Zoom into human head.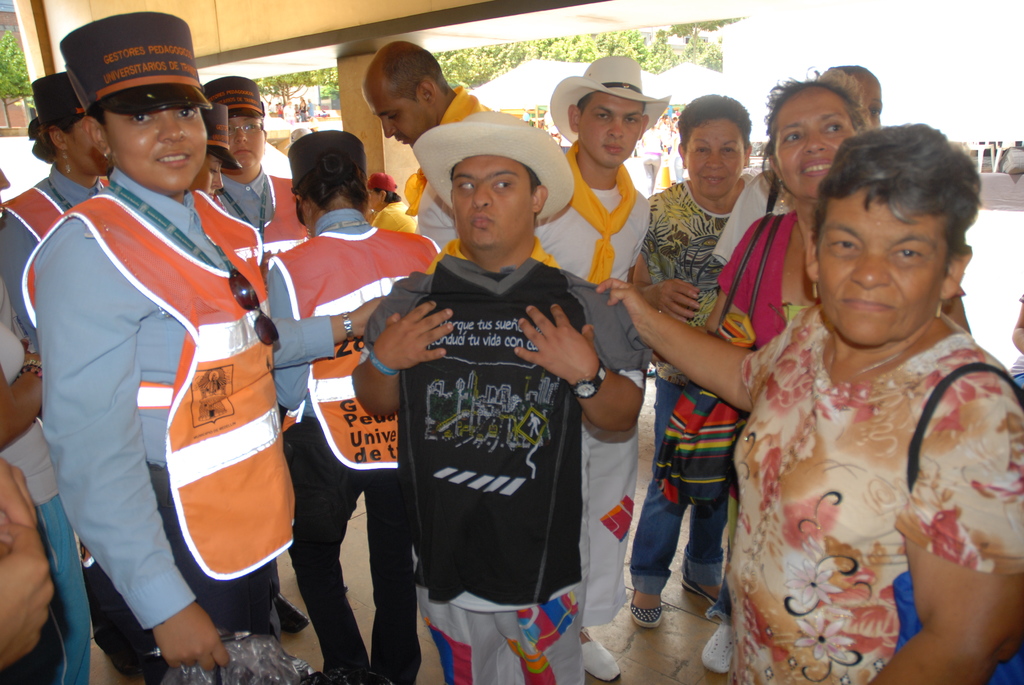
Zoom target: {"x1": 289, "y1": 129, "x2": 368, "y2": 239}.
